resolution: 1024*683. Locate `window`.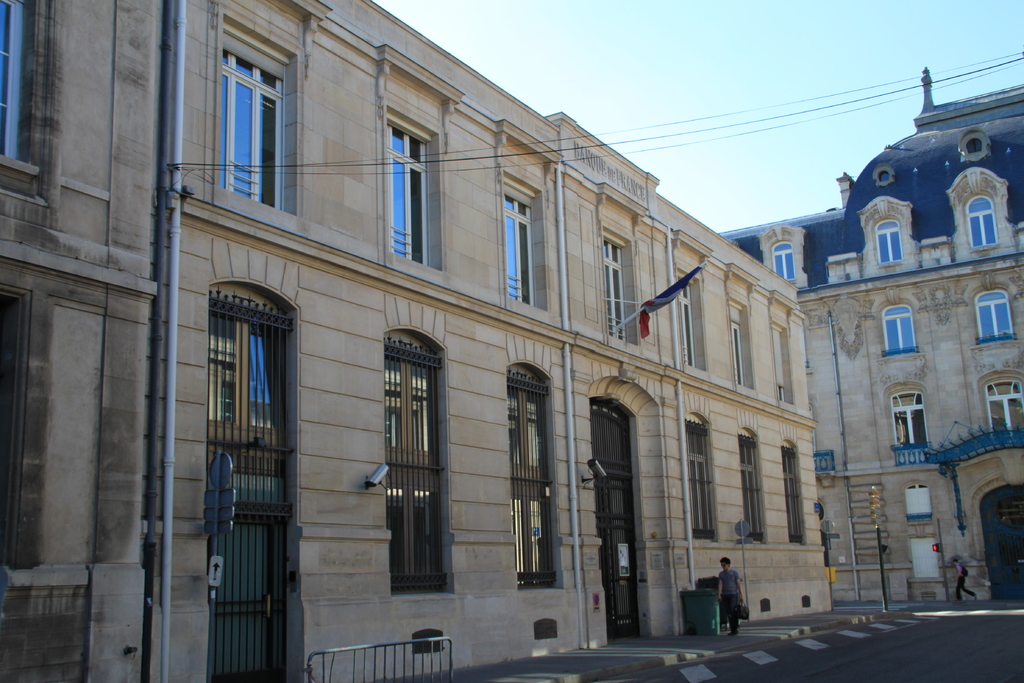
Rect(771, 324, 795, 404).
